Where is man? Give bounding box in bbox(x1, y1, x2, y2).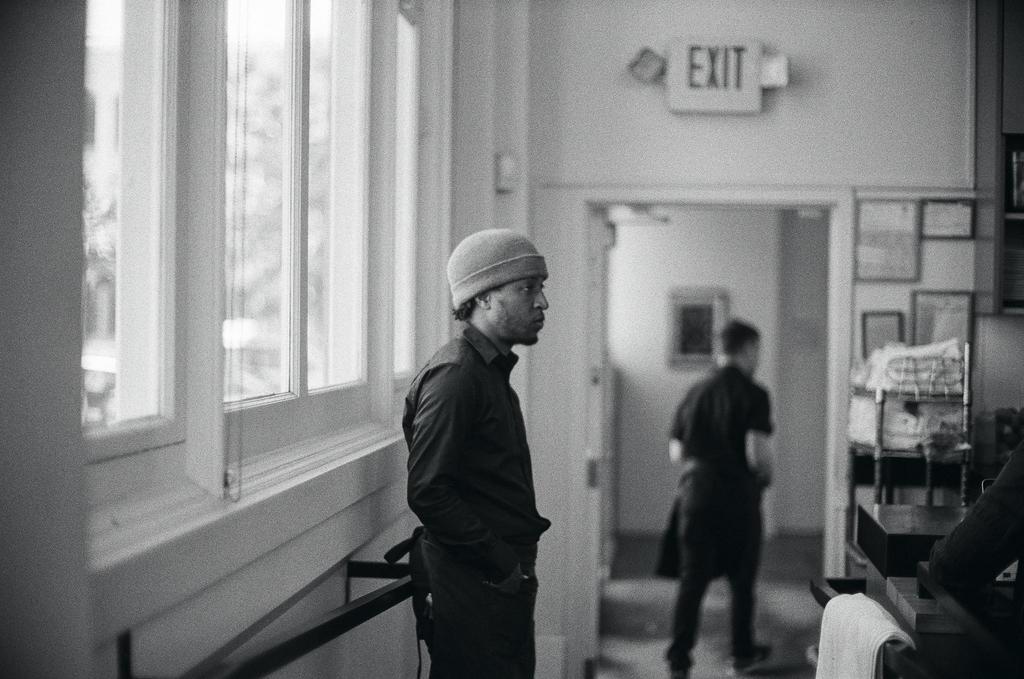
bbox(399, 224, 556, 678).
